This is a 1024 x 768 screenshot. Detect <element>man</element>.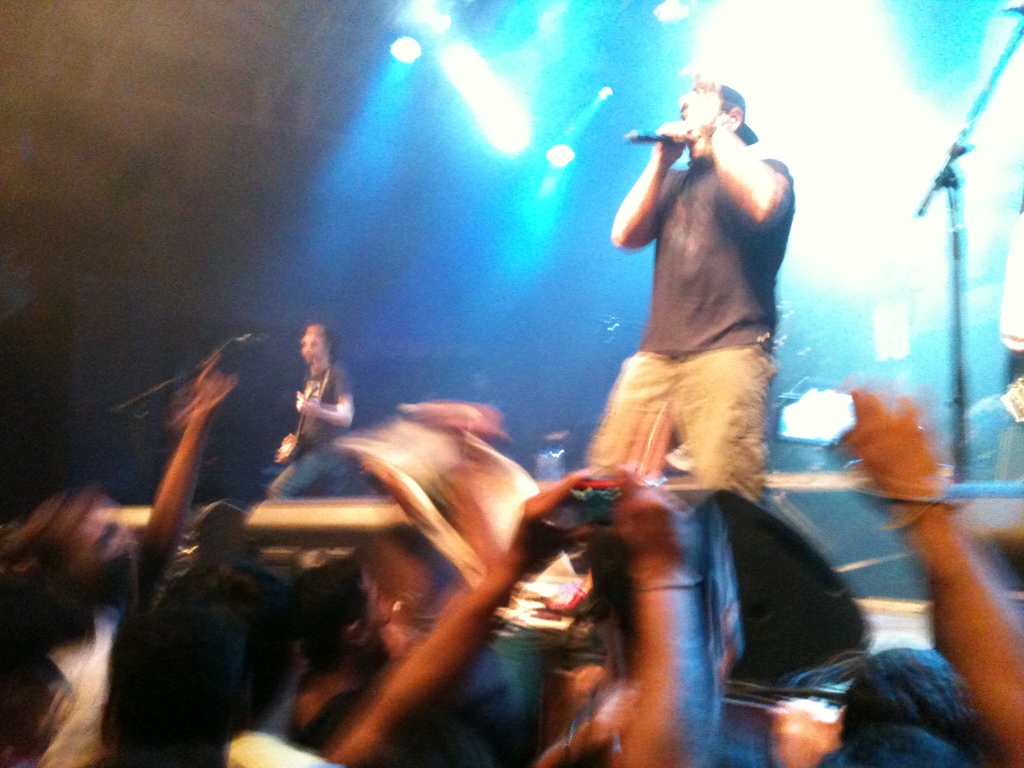
26 352 239 626.
